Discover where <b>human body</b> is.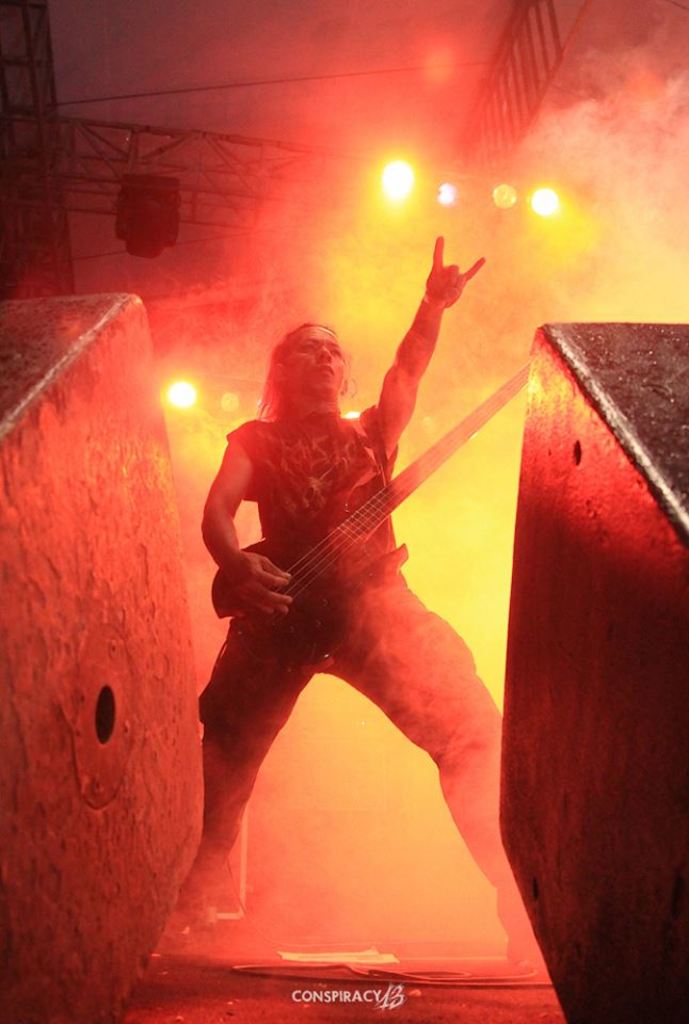
Discovered at <bbox>190, 231, 494, 977</bbox>.
